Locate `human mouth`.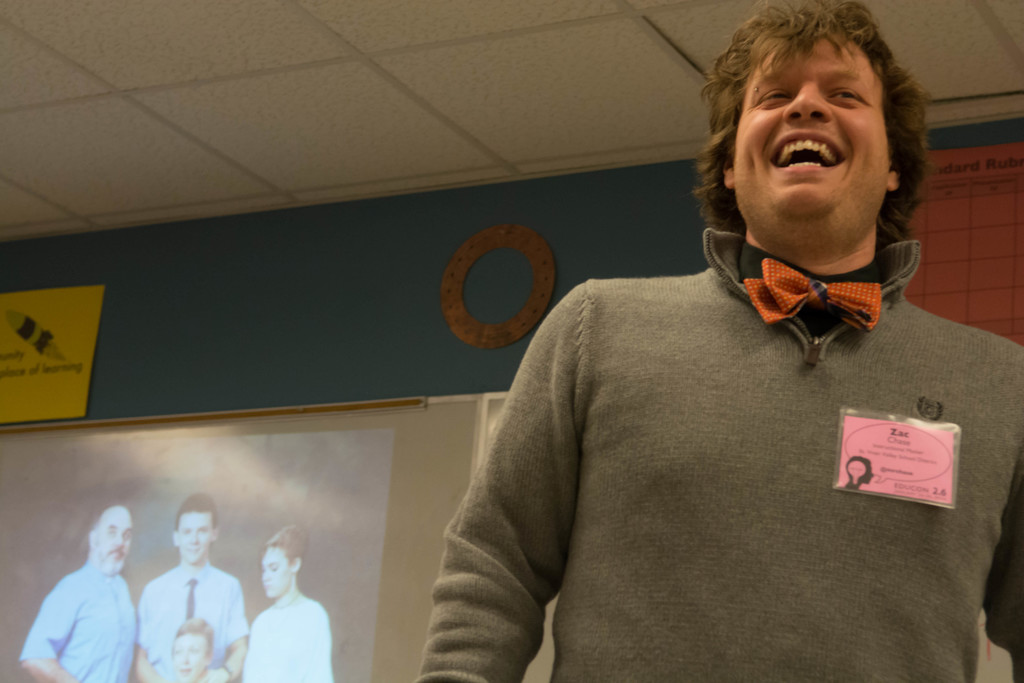
Bounding box: box=[765, 128, 846, 170].
